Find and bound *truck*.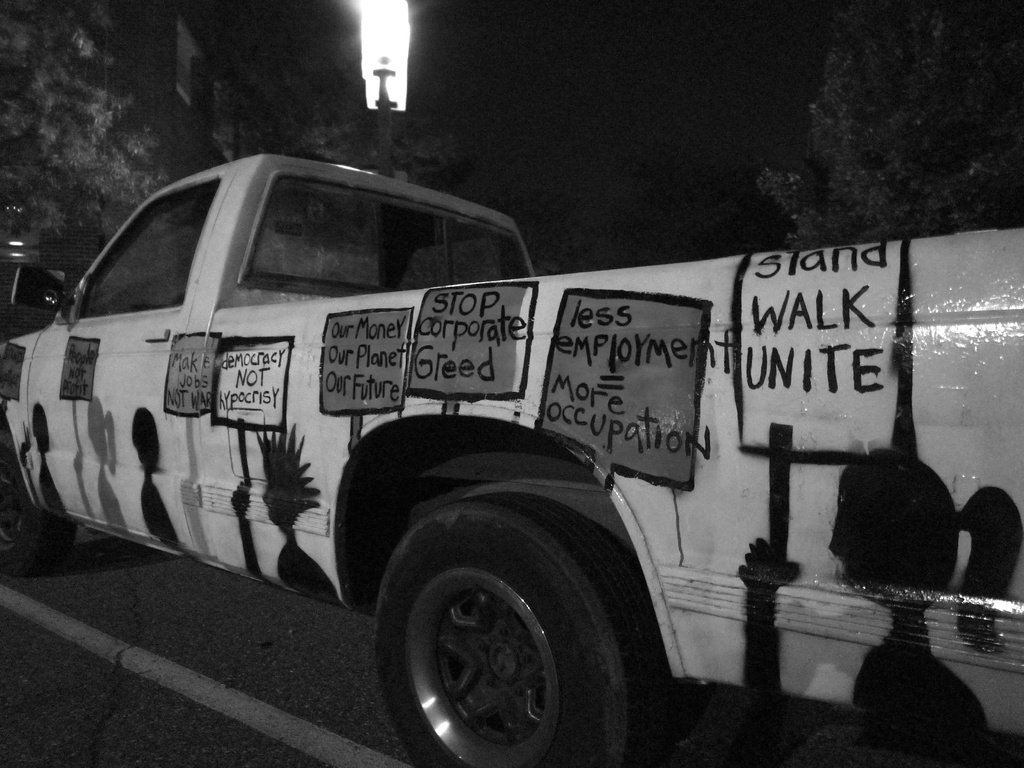
Bound: locate(22, 168, 987, 748).
